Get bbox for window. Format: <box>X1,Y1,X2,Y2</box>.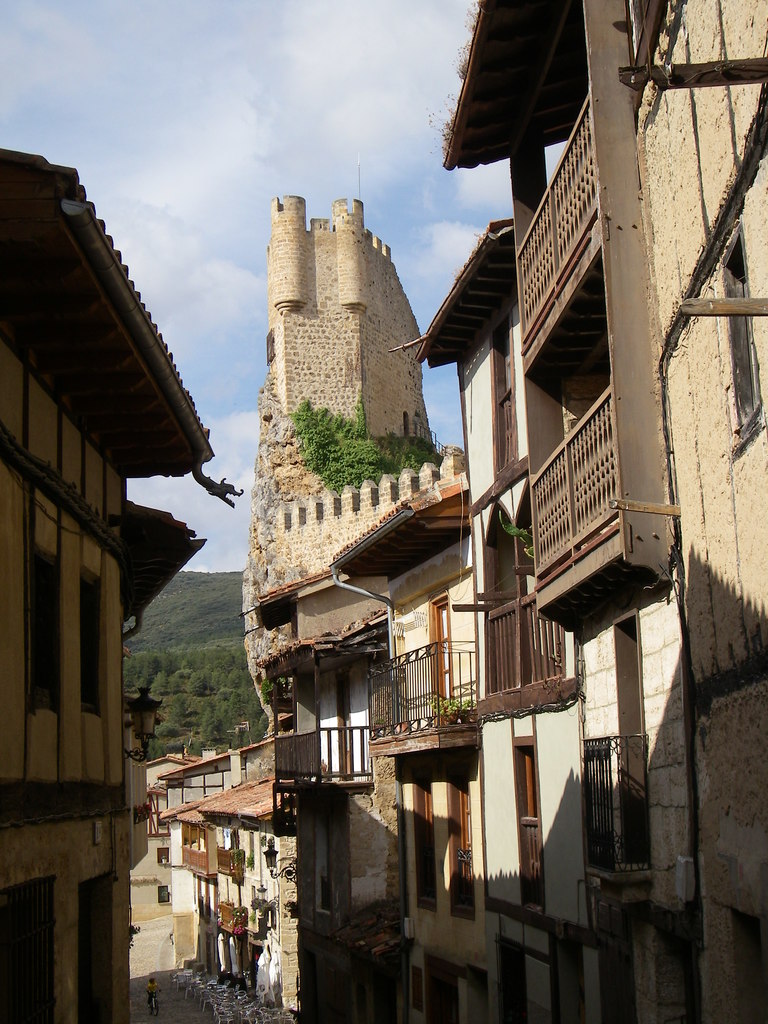
<box>79,565,104,712</box>.
